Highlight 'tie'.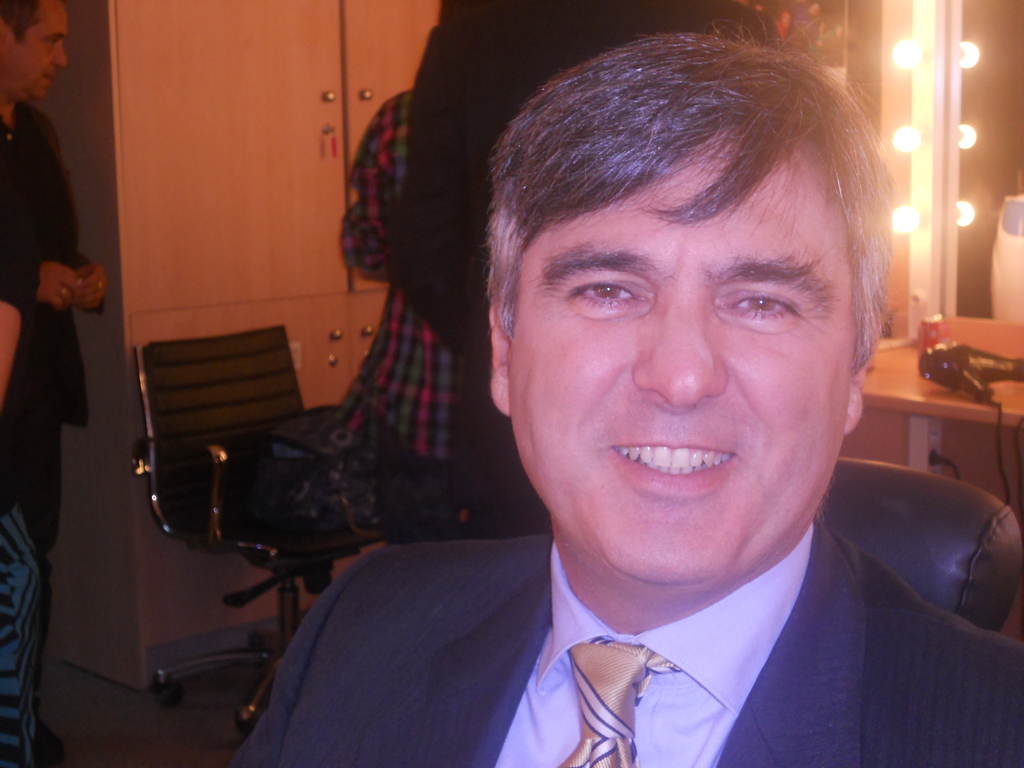
Highlighted region: box=[554, 643, 678, 767].
